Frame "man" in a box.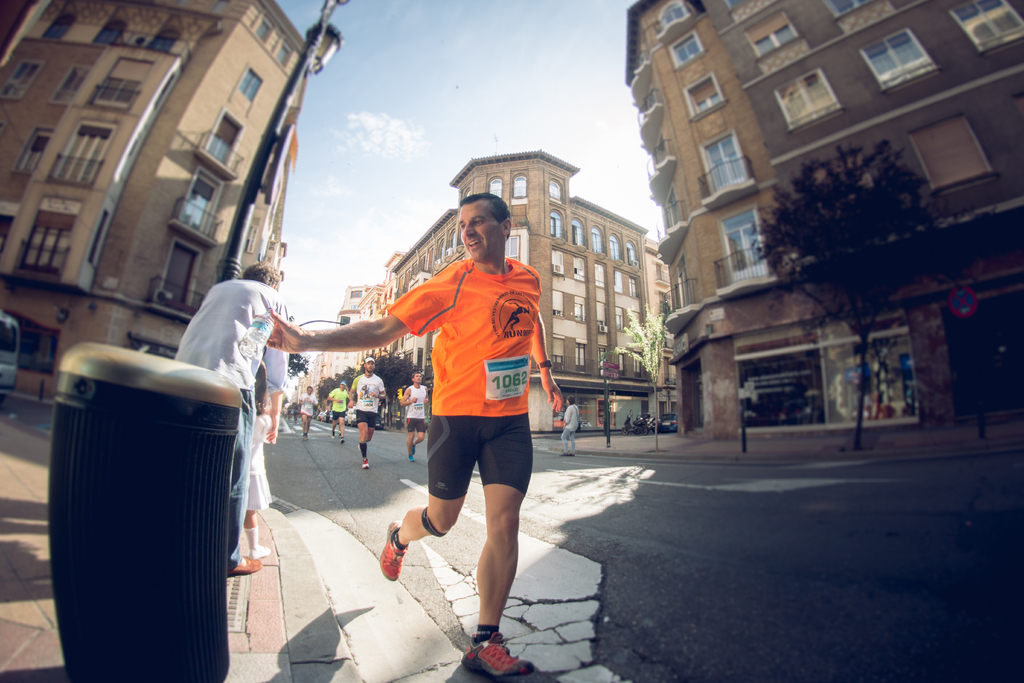
401/372/433/458.
